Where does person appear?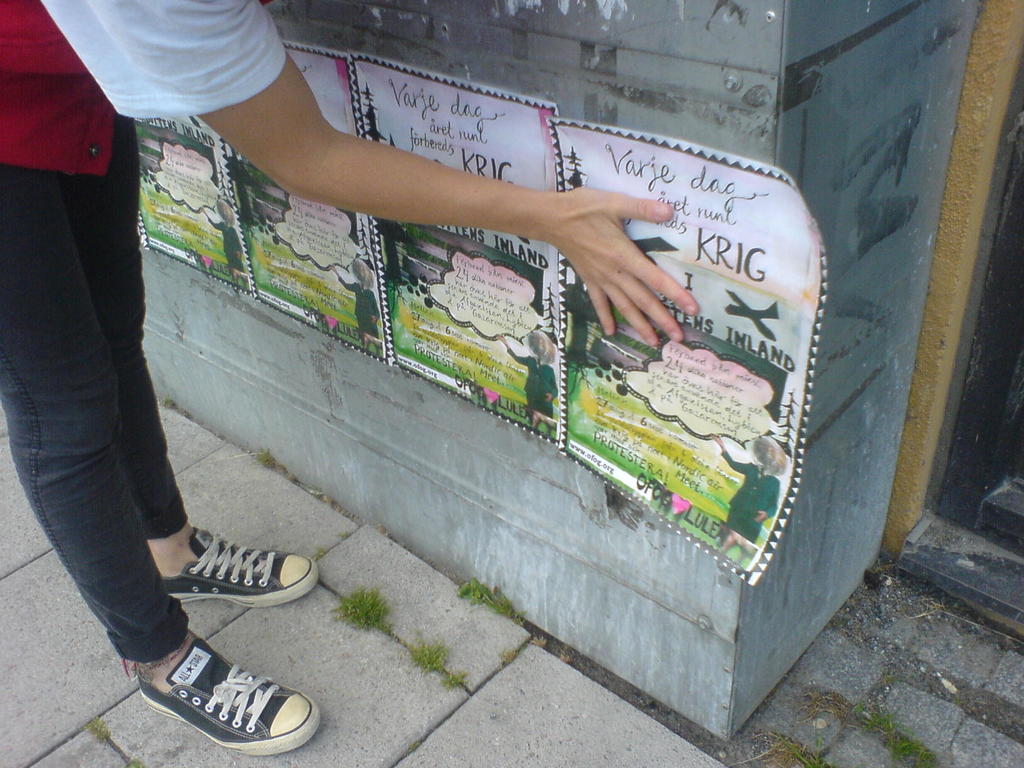
Appears at {"x1": 196, "y1": 201, "x2": 244, "y2": 282}.
